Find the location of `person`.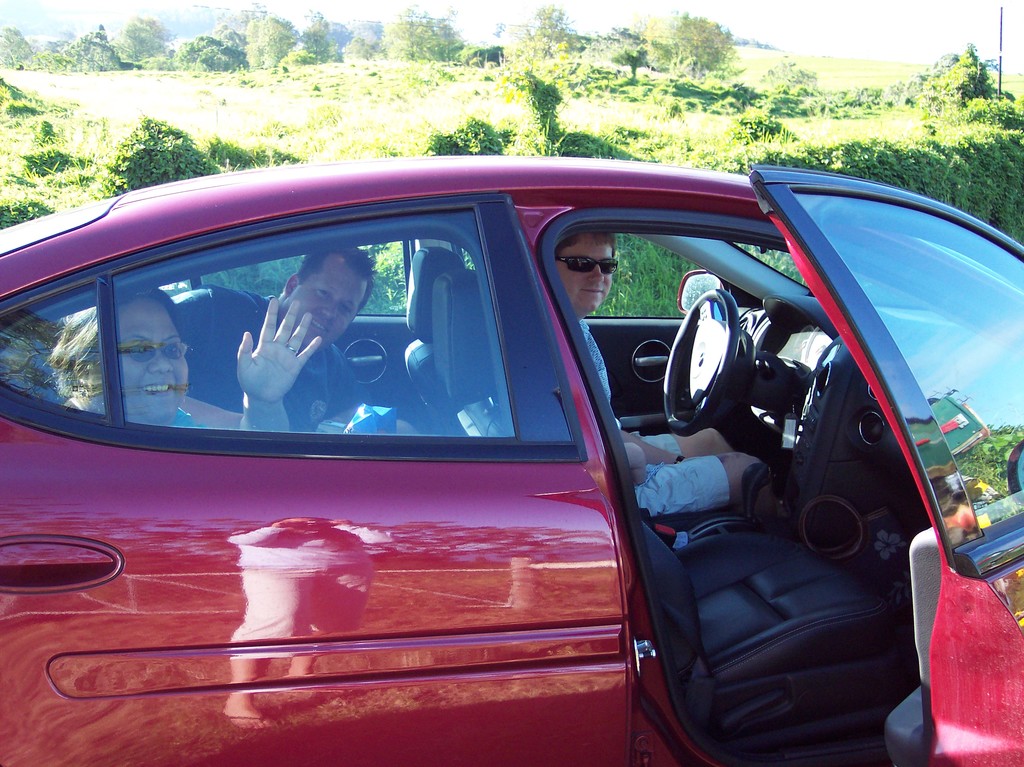
Location: box=[550, 232, 779, 518].
